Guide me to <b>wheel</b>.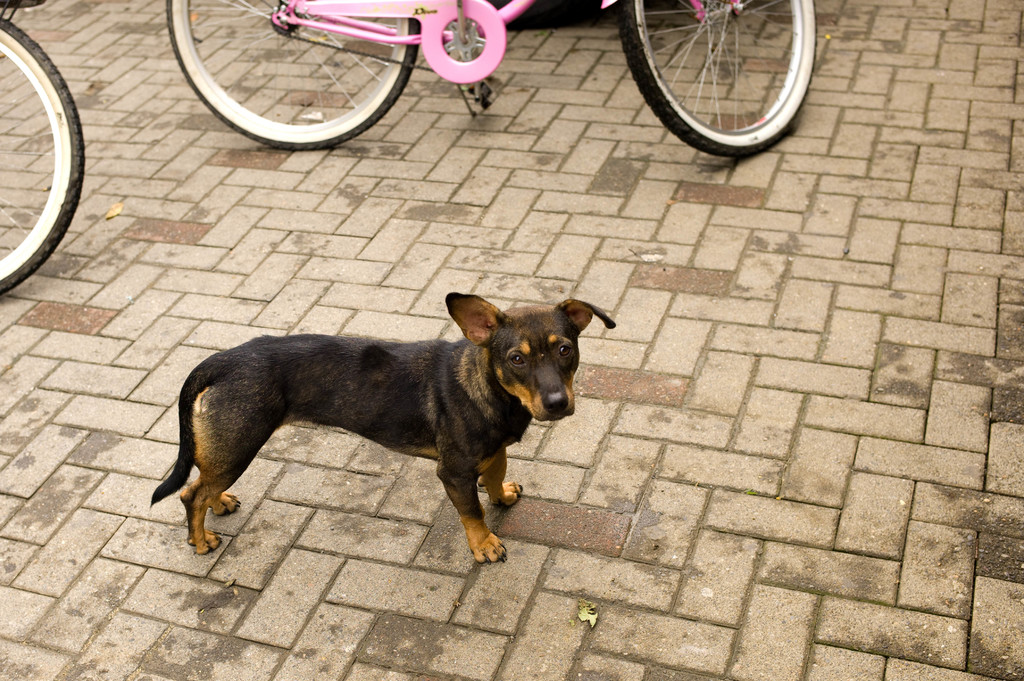
Guidance: 0,19,84,300.
